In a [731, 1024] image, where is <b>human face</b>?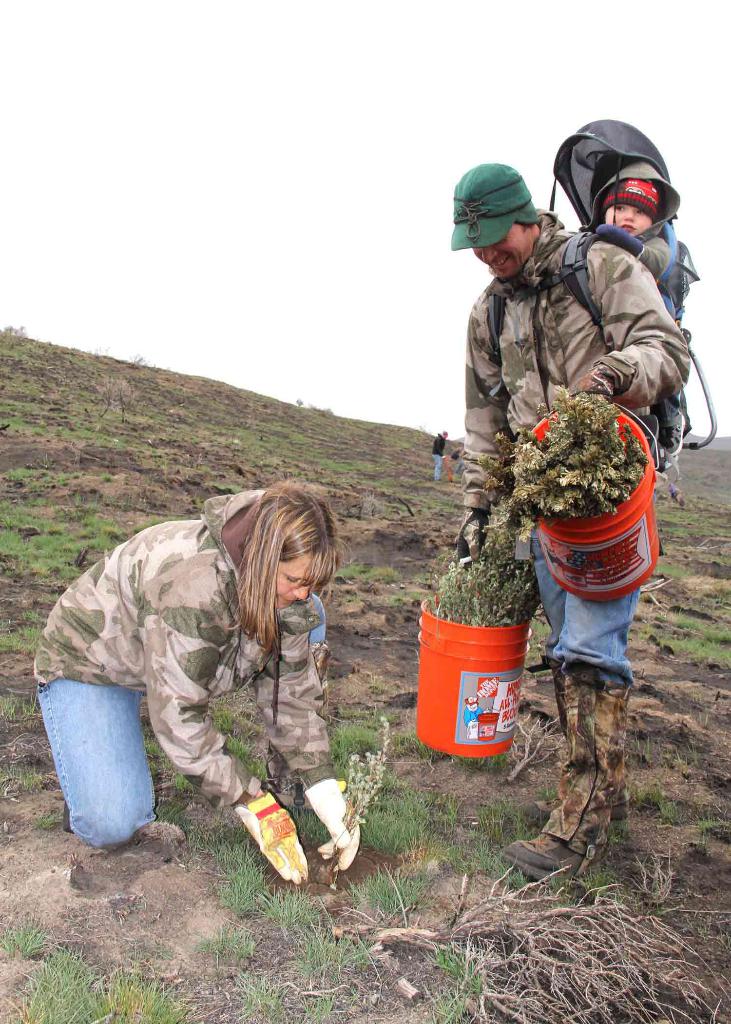
l=276, t=554, r=309, b=604.
